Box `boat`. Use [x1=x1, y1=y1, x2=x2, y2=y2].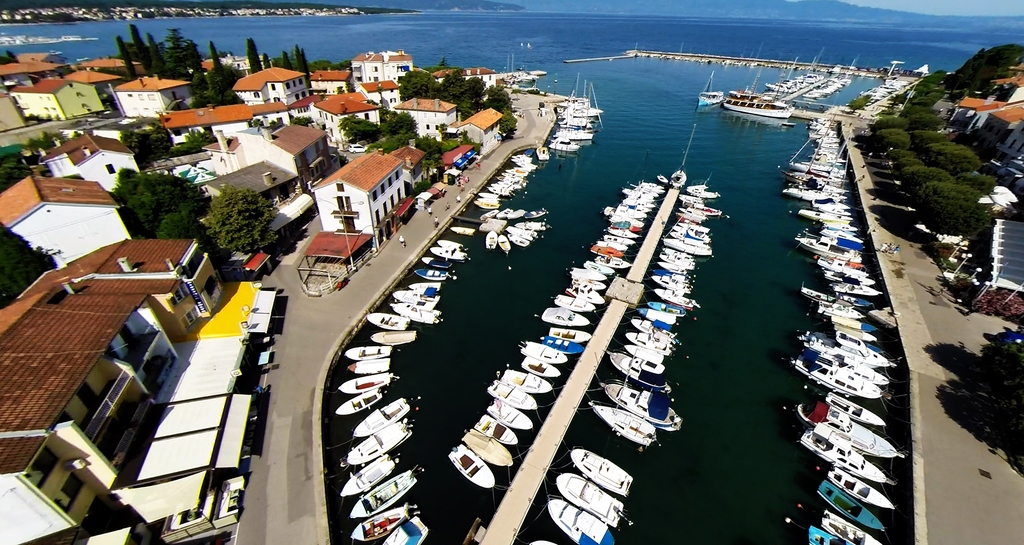
[x1=481, y1=193, x2=497, y2=202].
